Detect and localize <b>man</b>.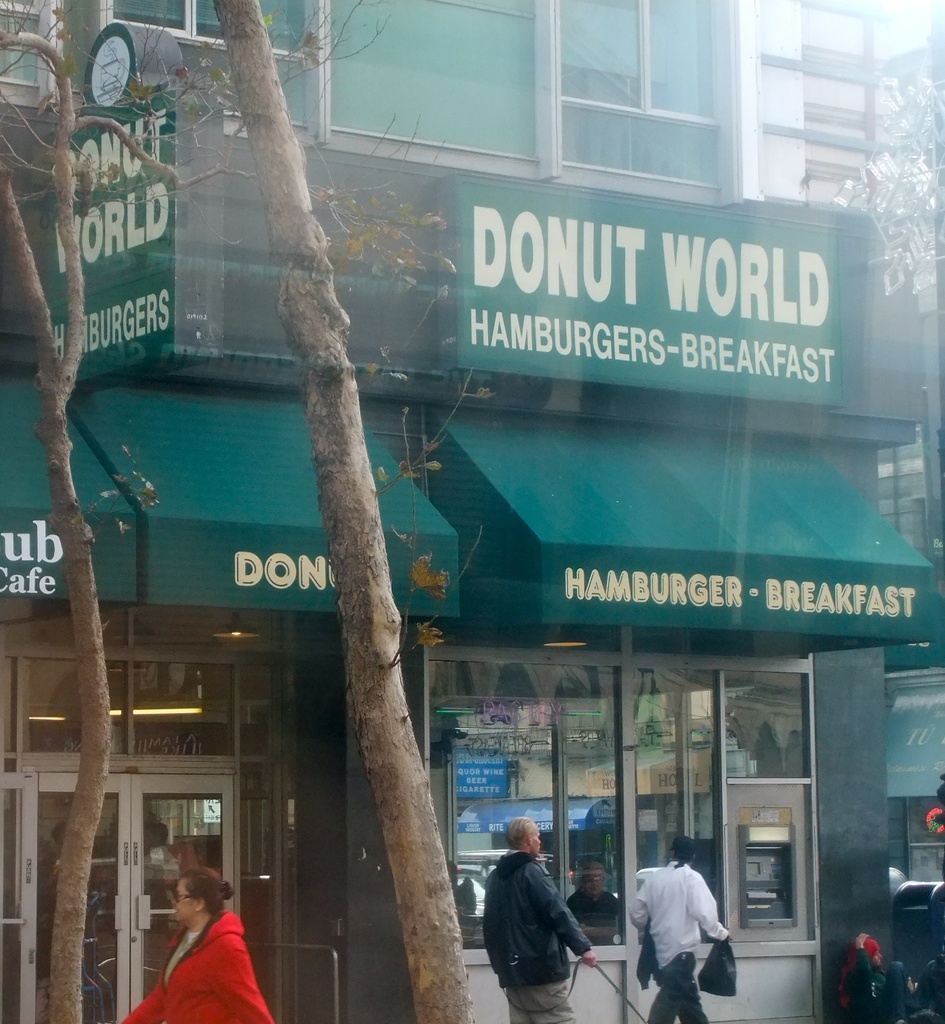
Localized at box=[474, 835, 617, 1014].
